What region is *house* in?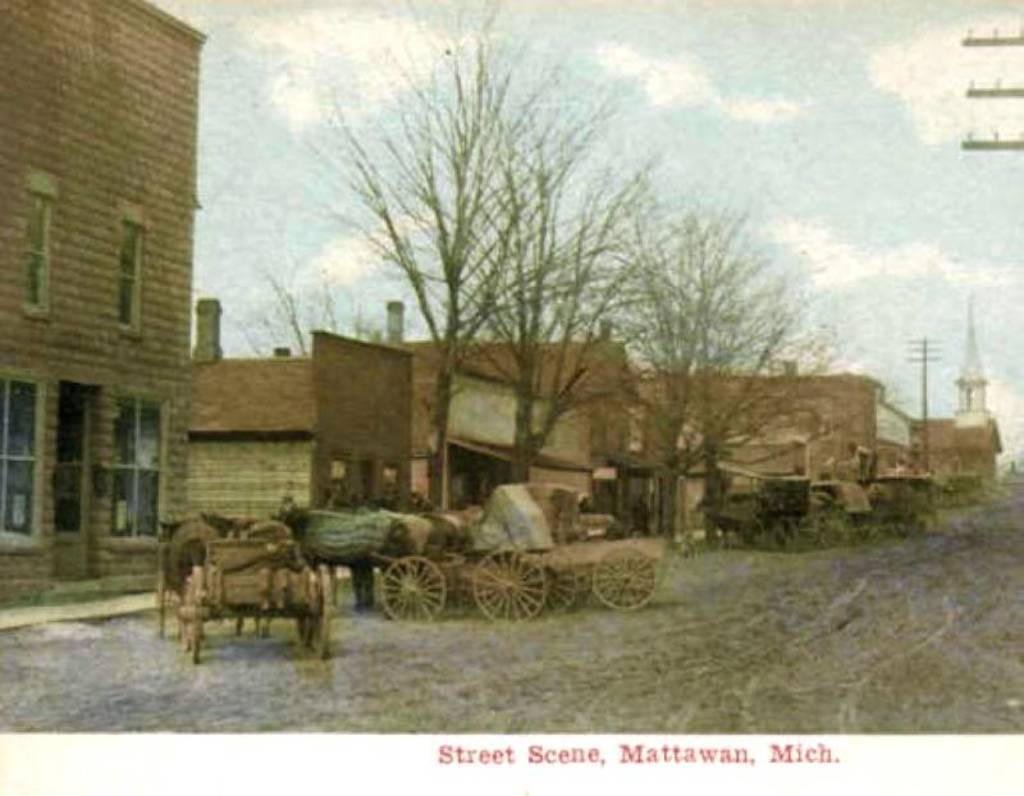
{"left": 9, "top": 28, "right": 239, "bottom": 591}.
